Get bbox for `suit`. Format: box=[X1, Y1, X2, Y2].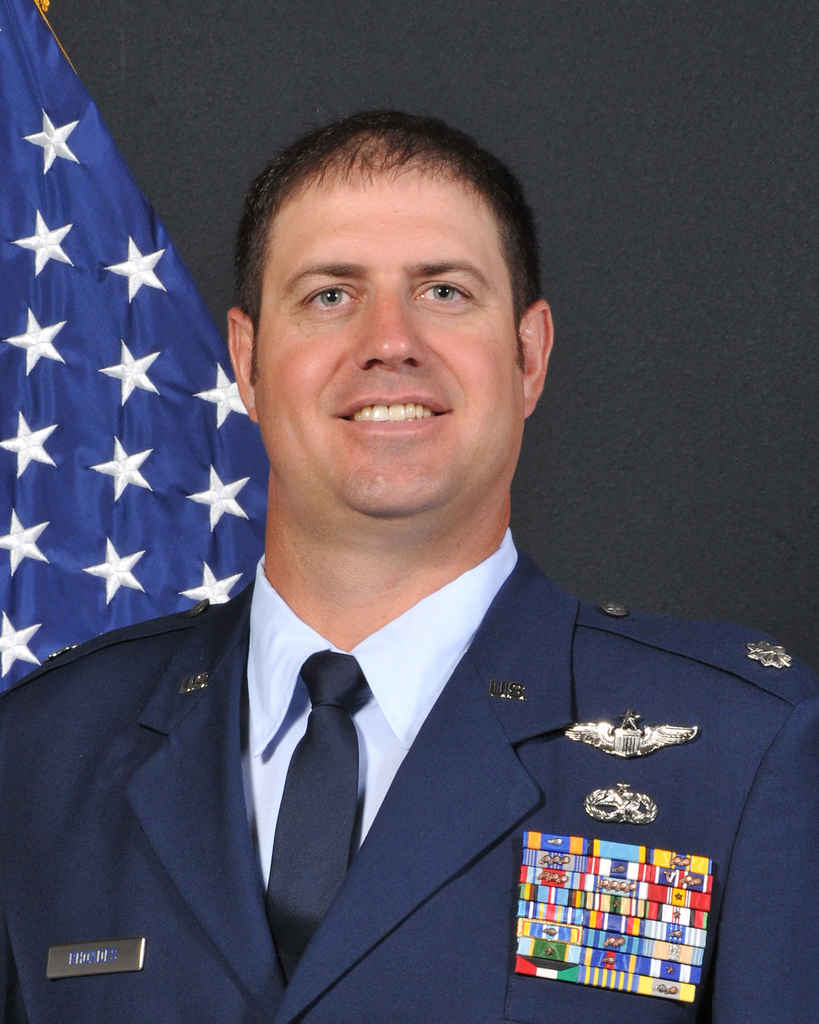
box=[0, 551, 818, 1023].
